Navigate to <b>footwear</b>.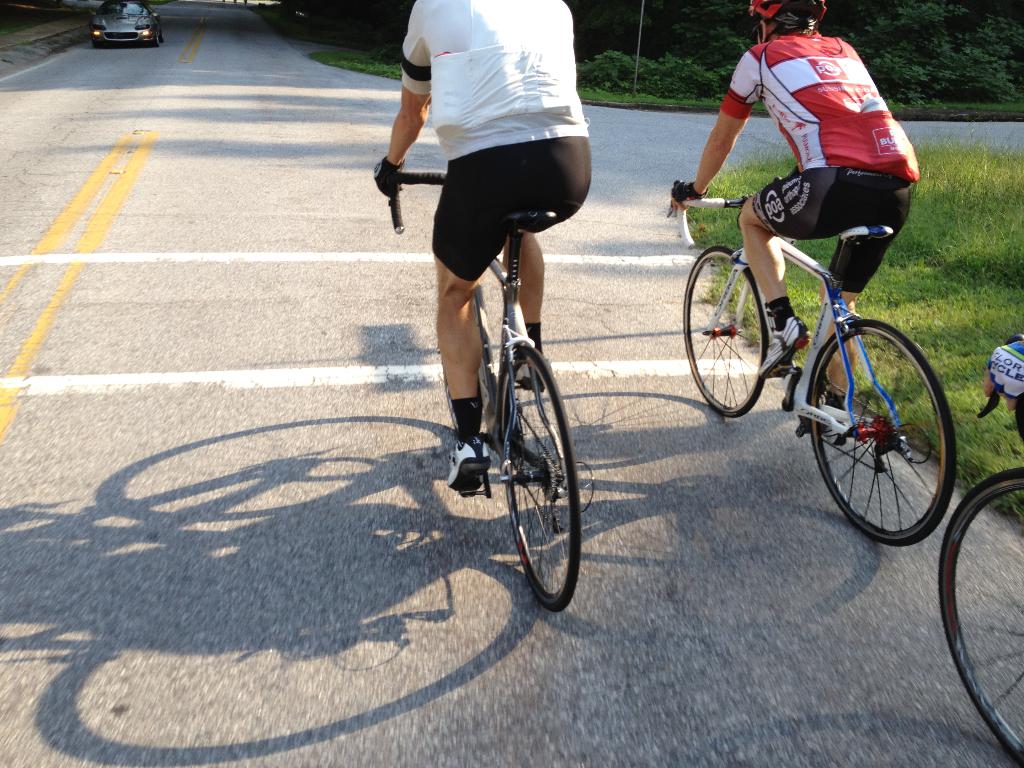
Navigation target: rect(759, 317, 808, 378).
